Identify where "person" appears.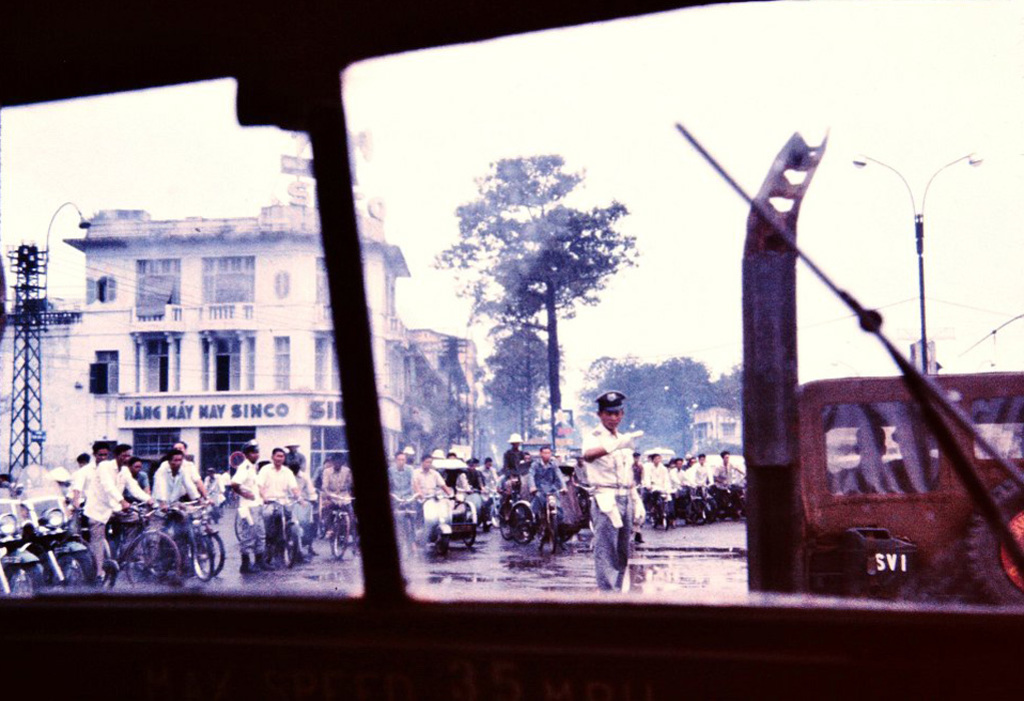
Appears at bbox=(258, 448, 303, 567).
